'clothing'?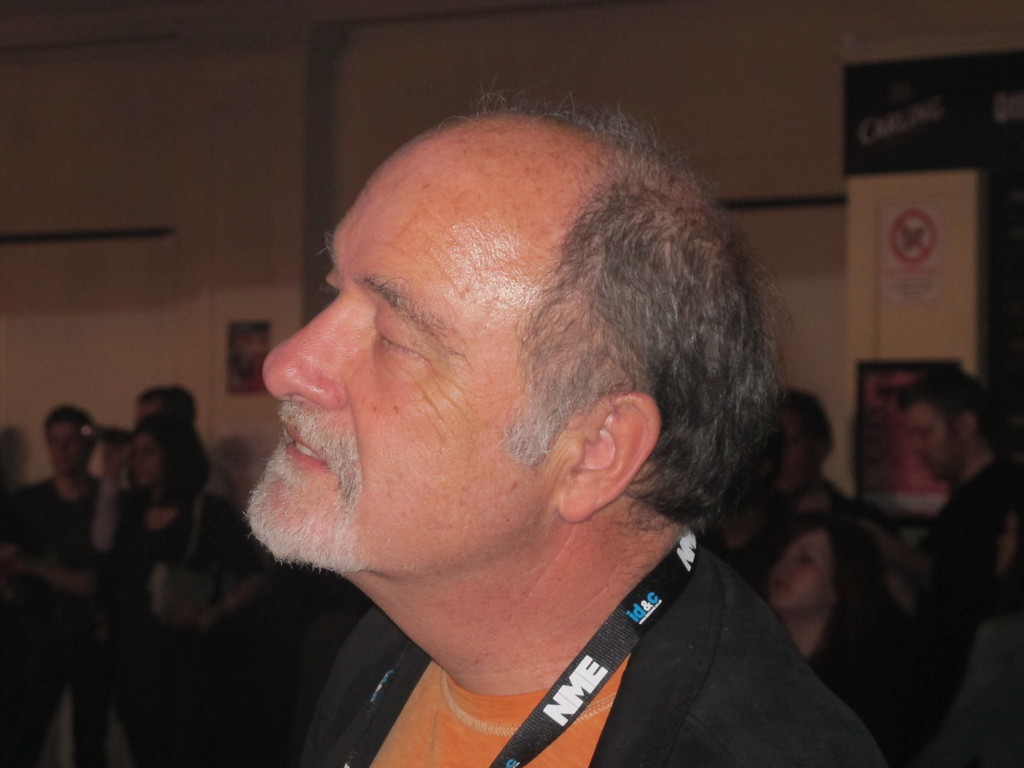
708:477:894:593
